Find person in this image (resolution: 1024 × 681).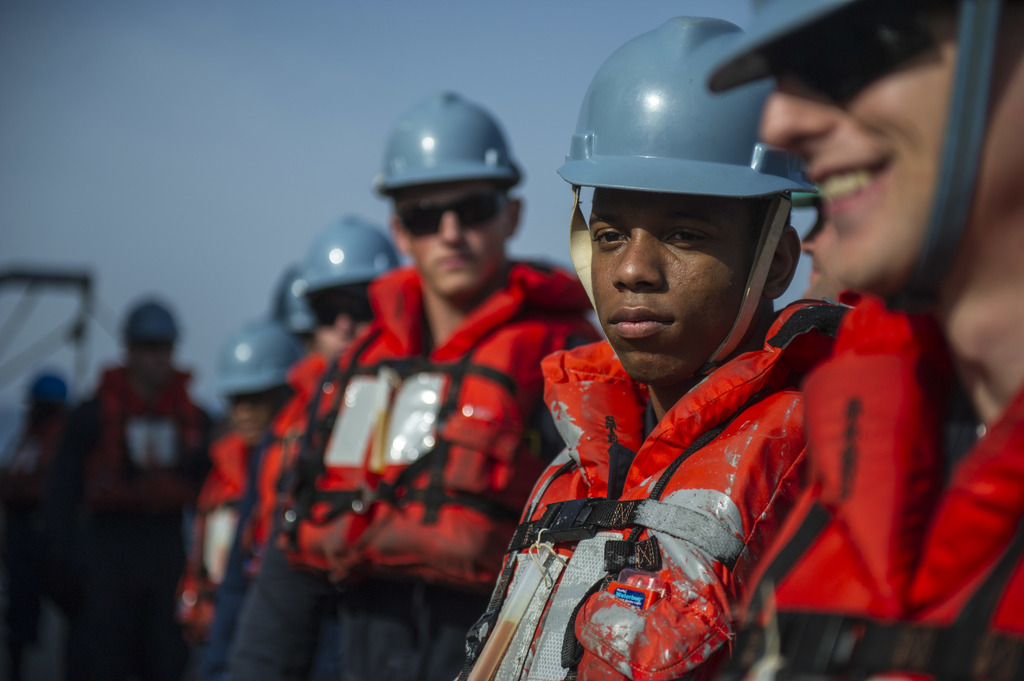
<region>47, 290, 209, 680</region>.
